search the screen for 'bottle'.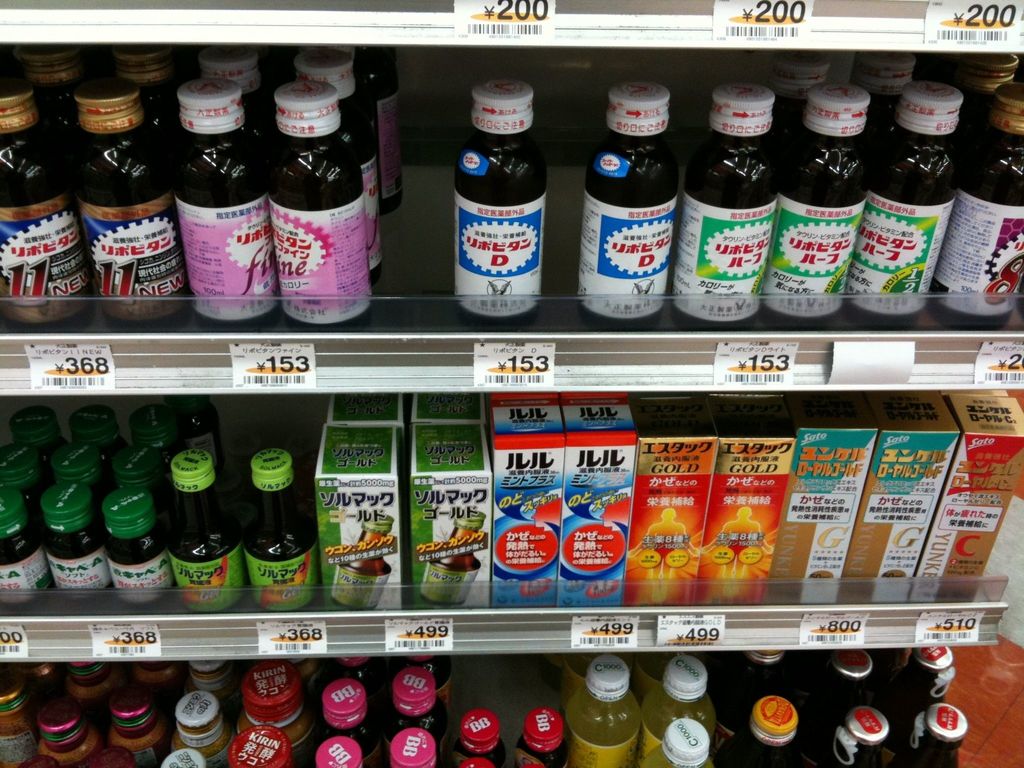
Found at locate(959, 47, 1018, 135).
